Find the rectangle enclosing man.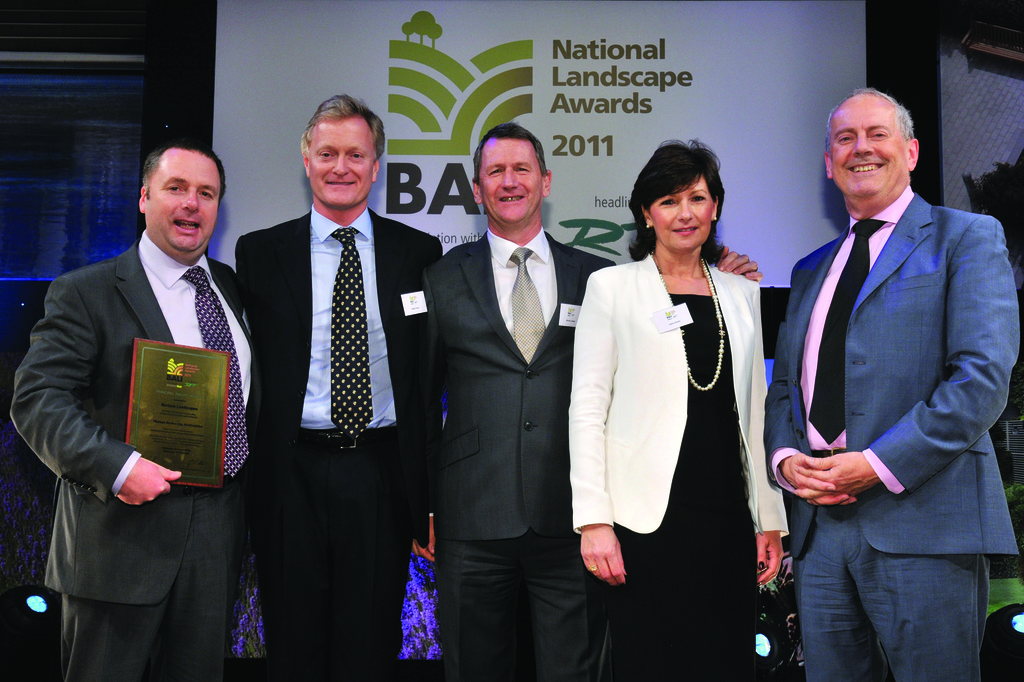
{"x1": 234, "y1": 93, "x2": 443, "y2": 681}.
